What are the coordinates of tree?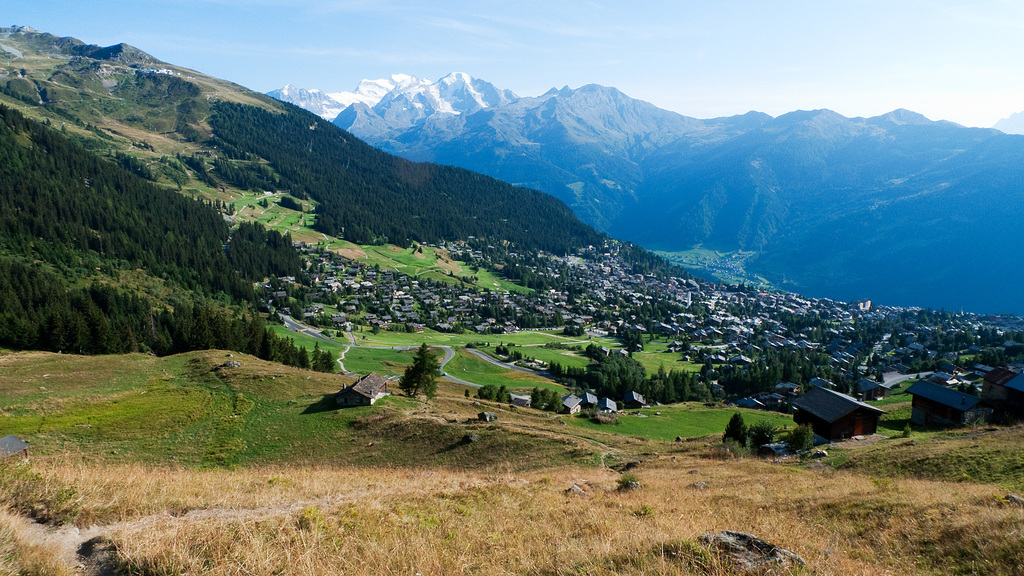
(left=390, top=339, right=445, bottom=408).
